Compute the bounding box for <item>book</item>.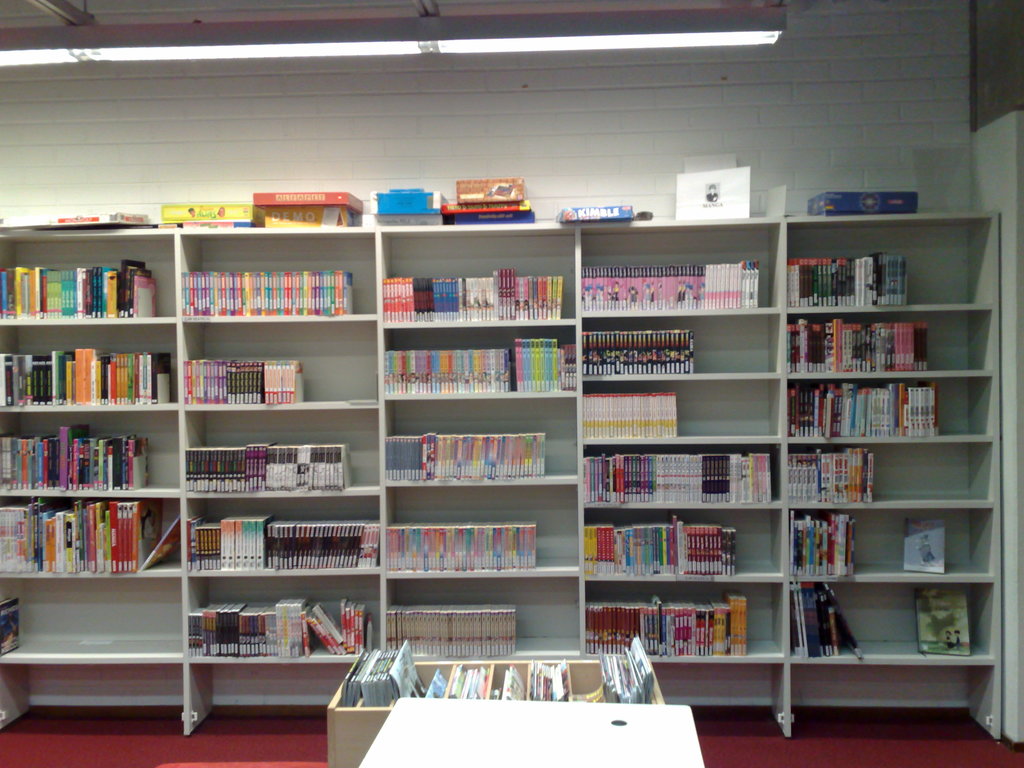
(0,593,22,656).
